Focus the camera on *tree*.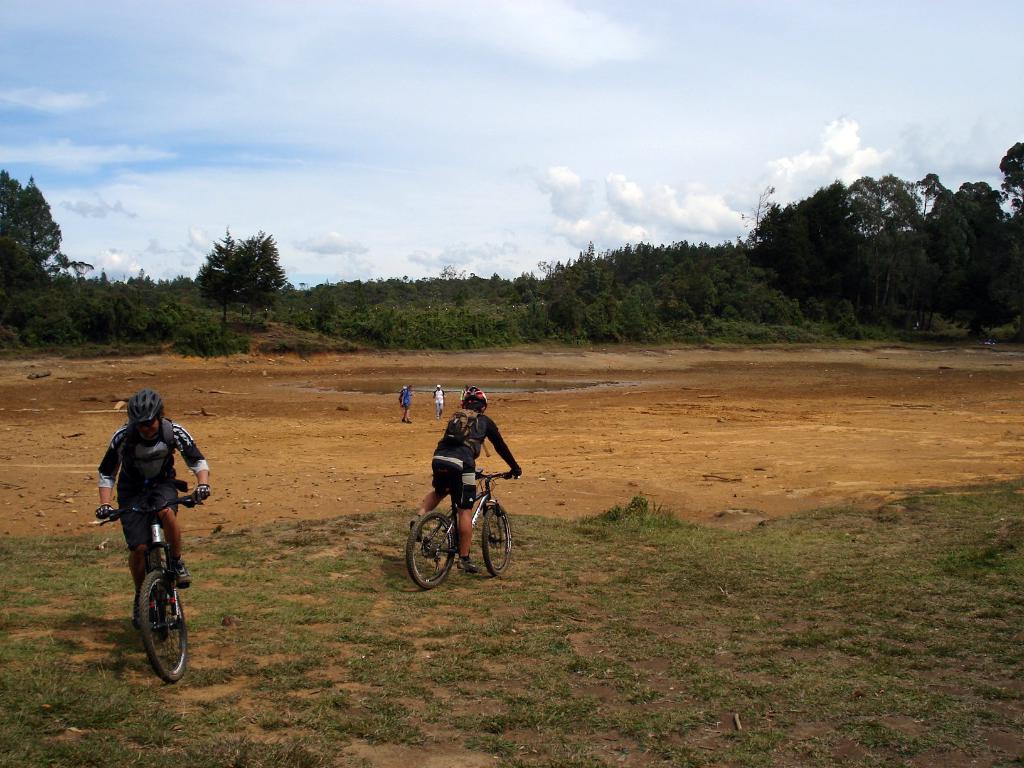
Focus region: 194, 228, 289, 335.
